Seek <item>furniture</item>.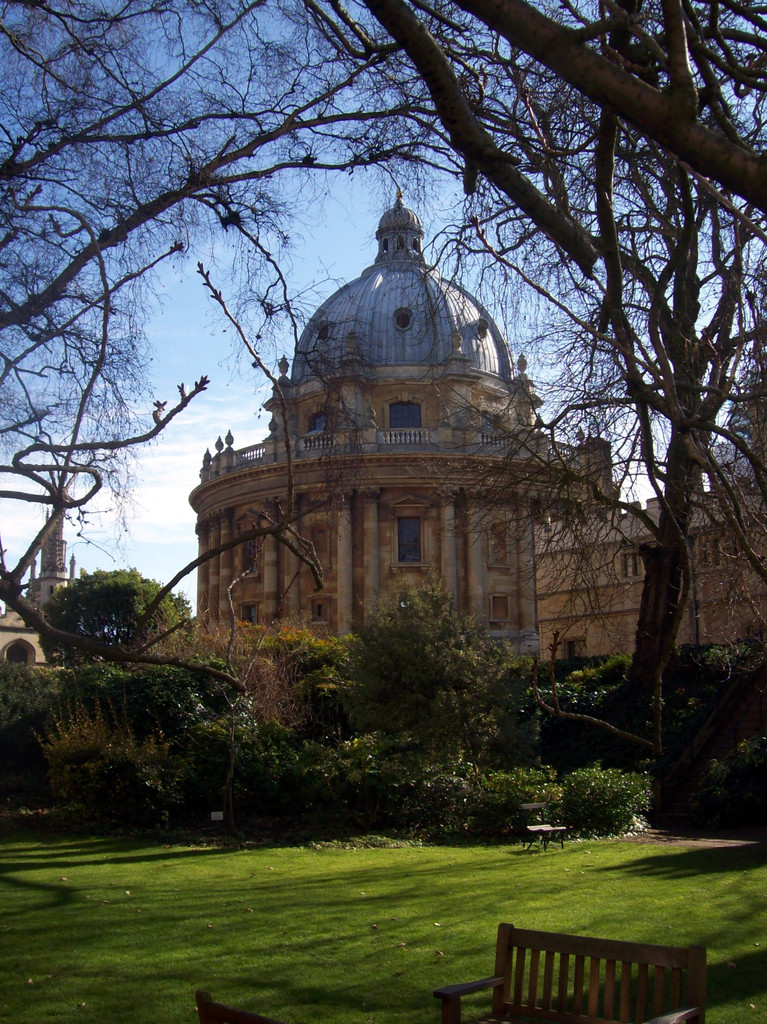
select_region(433, 923, 711, 1023).
